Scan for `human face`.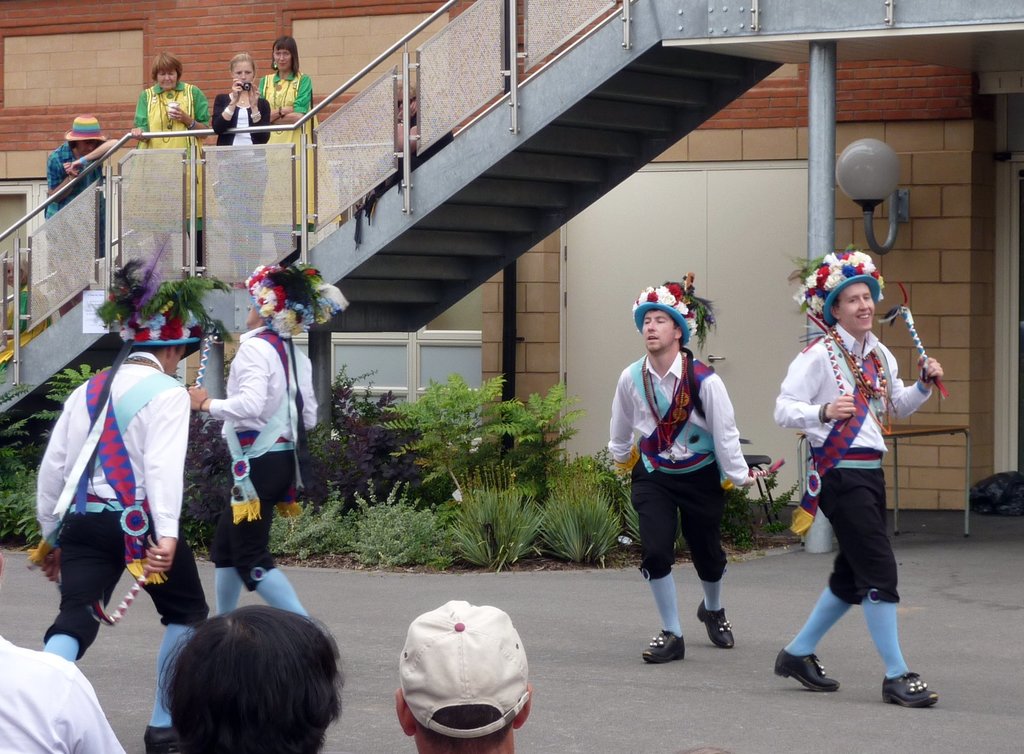
Scan result: box(237, 58, 253, 84).
